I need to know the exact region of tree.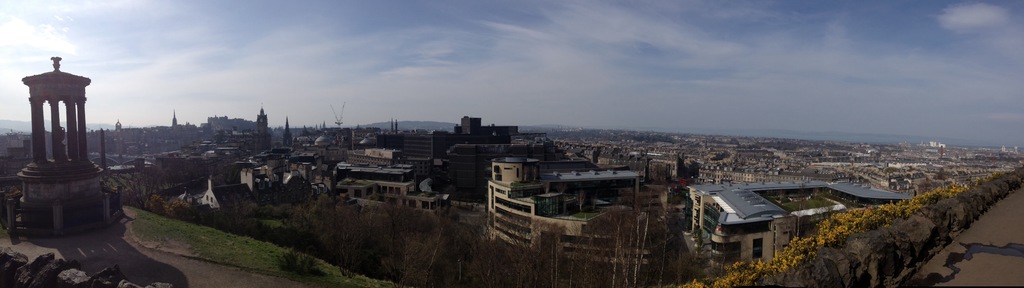
Region: 173, 198, 193, 223.
